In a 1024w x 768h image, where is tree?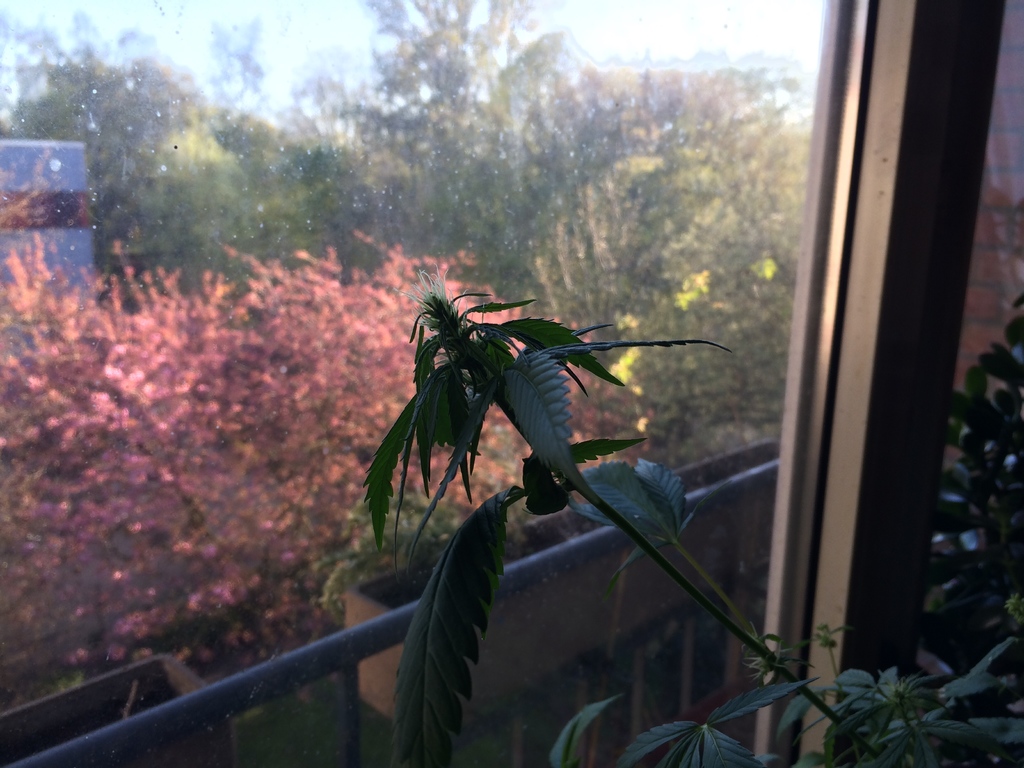
Rect(0, 0, 810, 478).
